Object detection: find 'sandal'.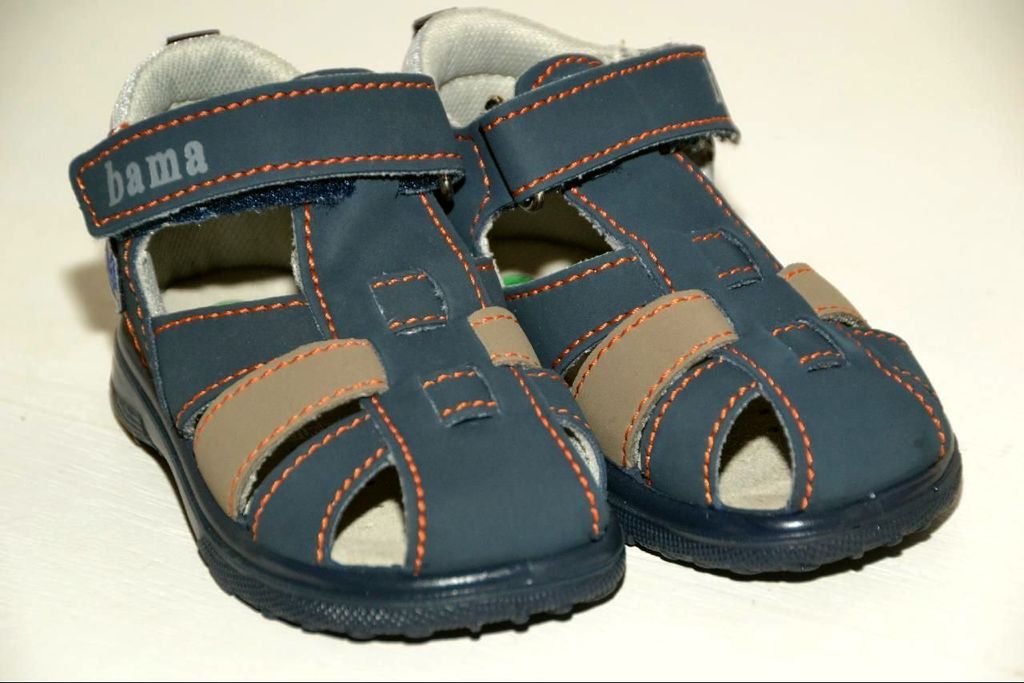
bbox=(69, 33, 622, 630).
